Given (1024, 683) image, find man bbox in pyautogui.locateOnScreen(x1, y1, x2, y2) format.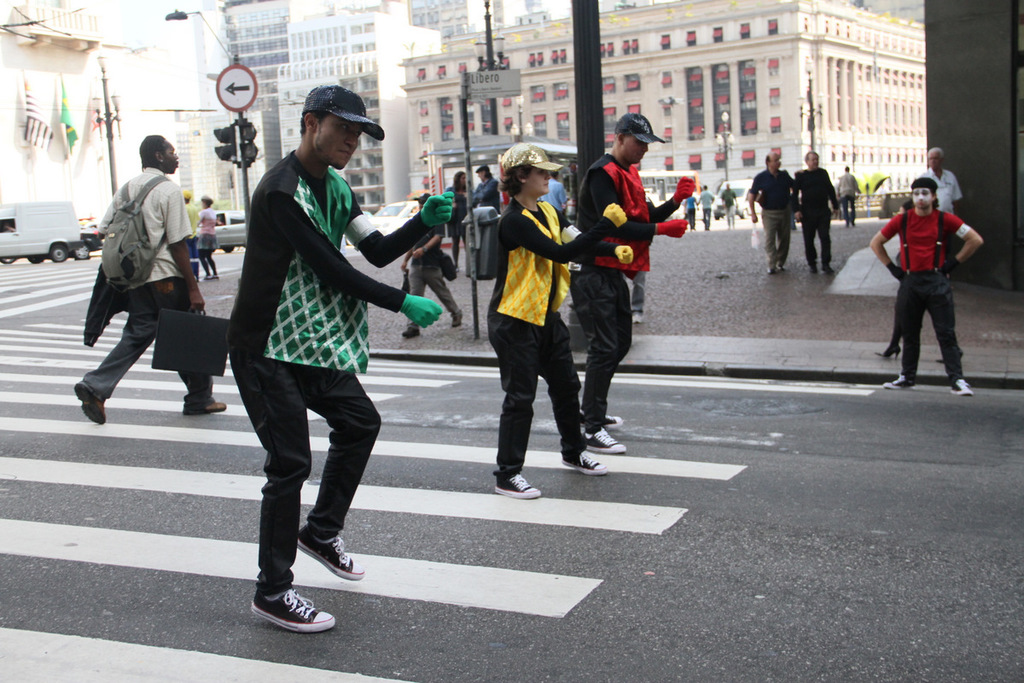
pyautogui.locateOnScreen(76, 141, 206, 423).
